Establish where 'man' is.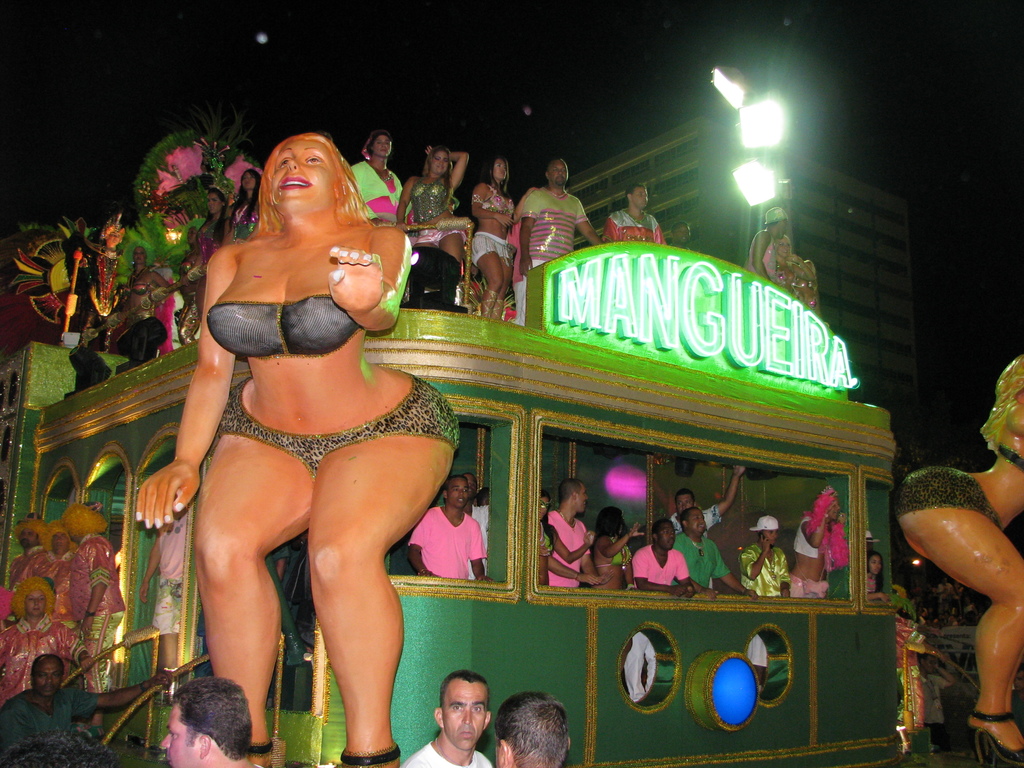
Established at [left=626, top=518, right=698, bottom=602].
